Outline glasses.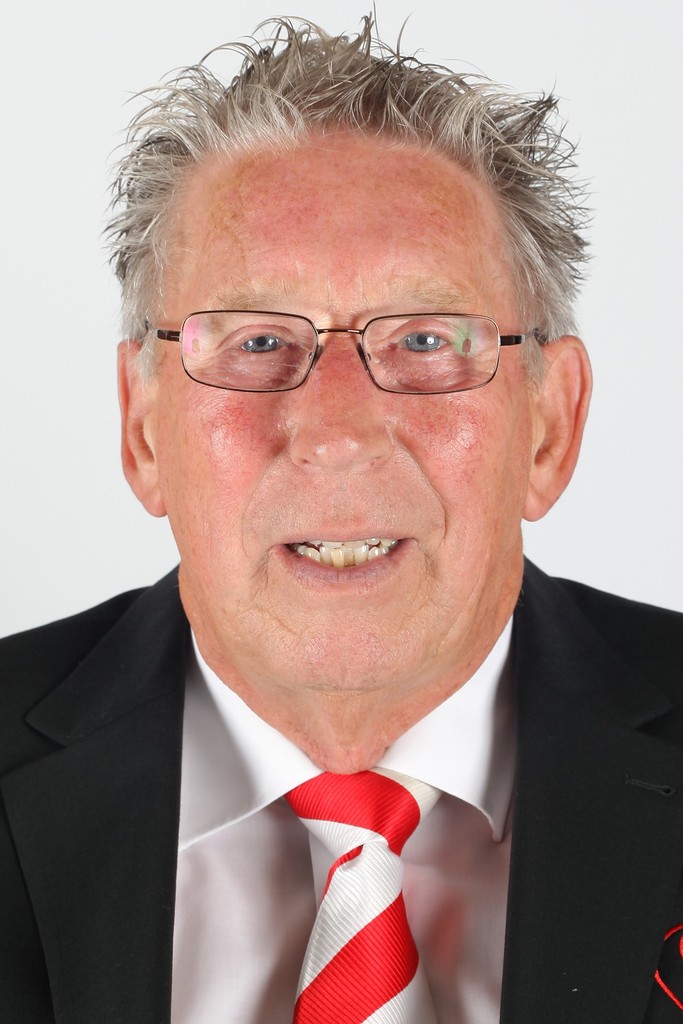
Outline: (149, 311, 542, 394).
